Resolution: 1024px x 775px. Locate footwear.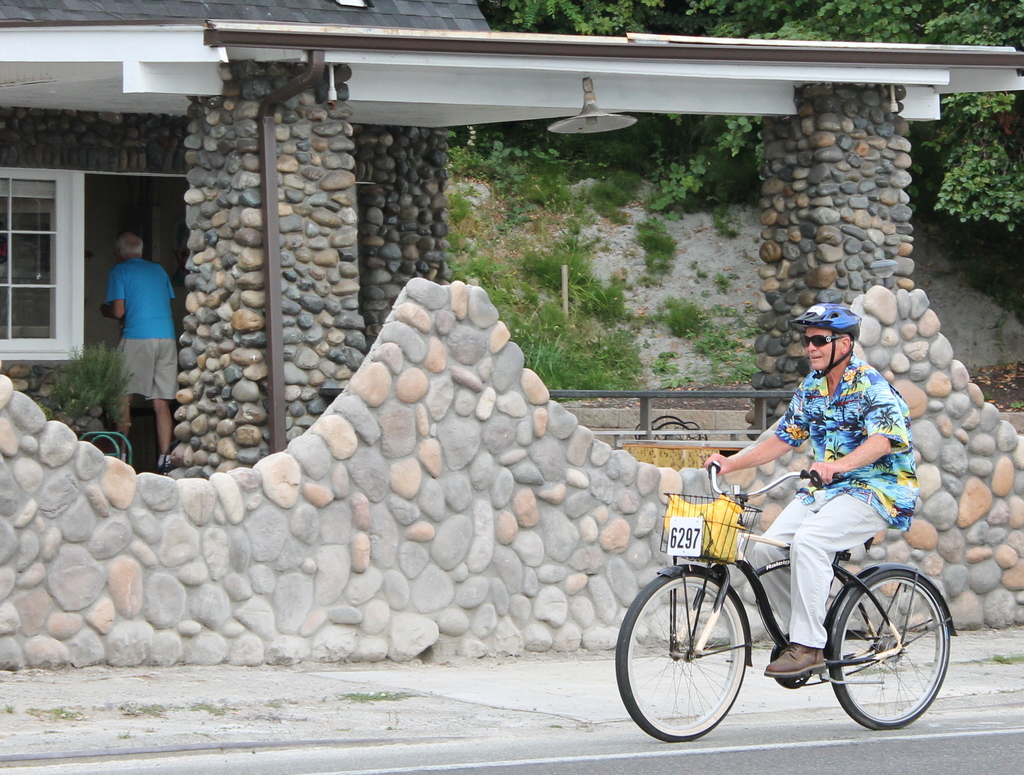
crop(756, 630, 831, 678).
